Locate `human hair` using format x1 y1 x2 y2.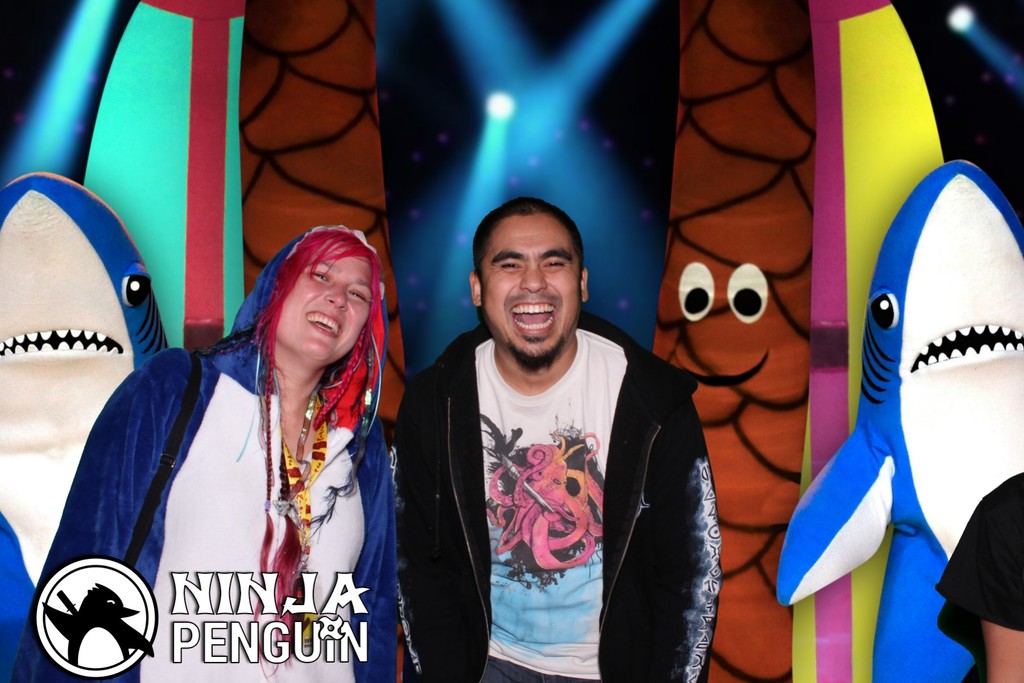
472 197 589 314.
